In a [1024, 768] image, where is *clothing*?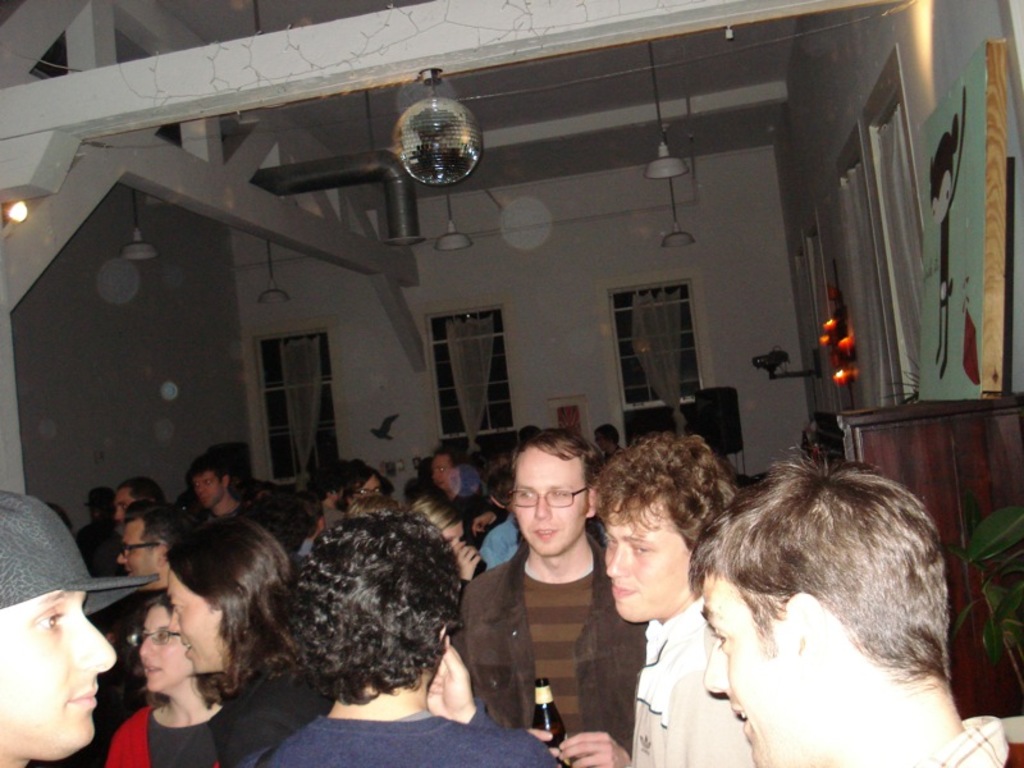
BBox(468, 509, 625, 767).
